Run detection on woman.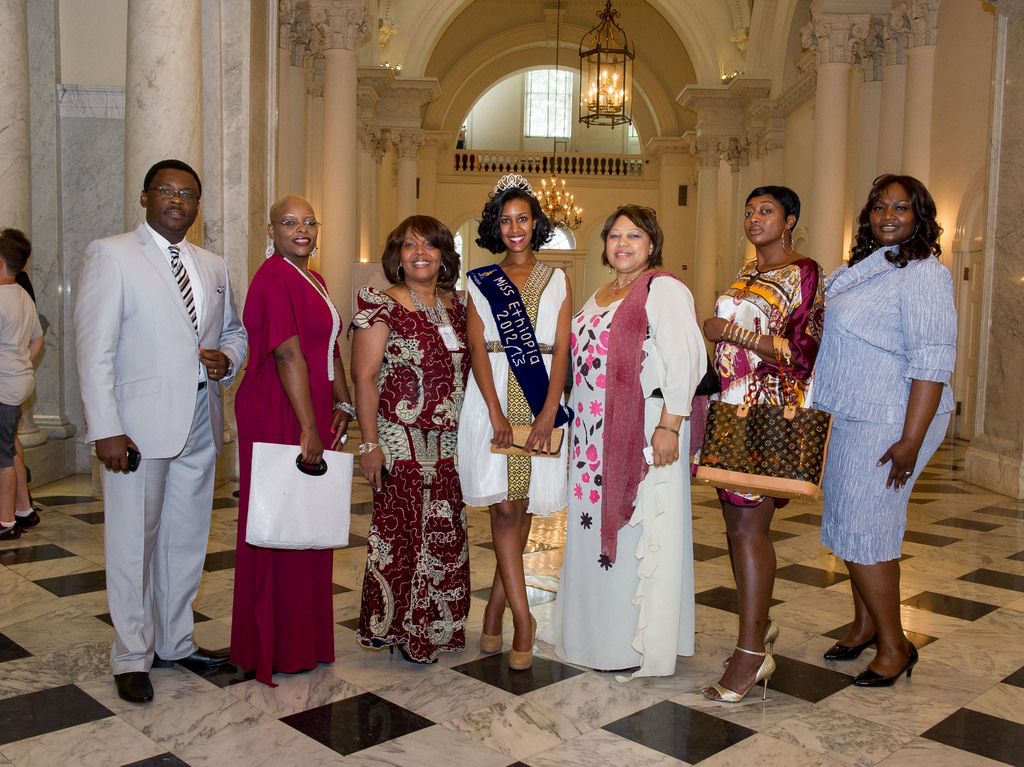
Result: [x1=688, y1=181, x2=828, y2=703].
